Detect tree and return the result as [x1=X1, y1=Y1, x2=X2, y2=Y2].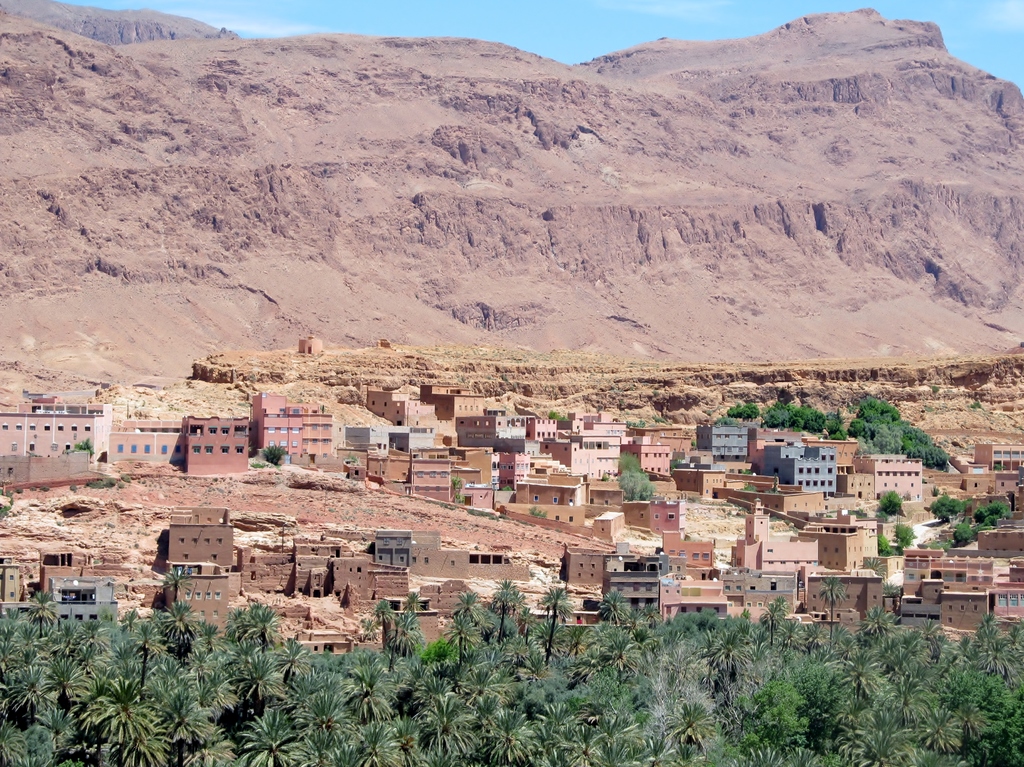
[x1=614, y1=465, x2=661, y2=503].
